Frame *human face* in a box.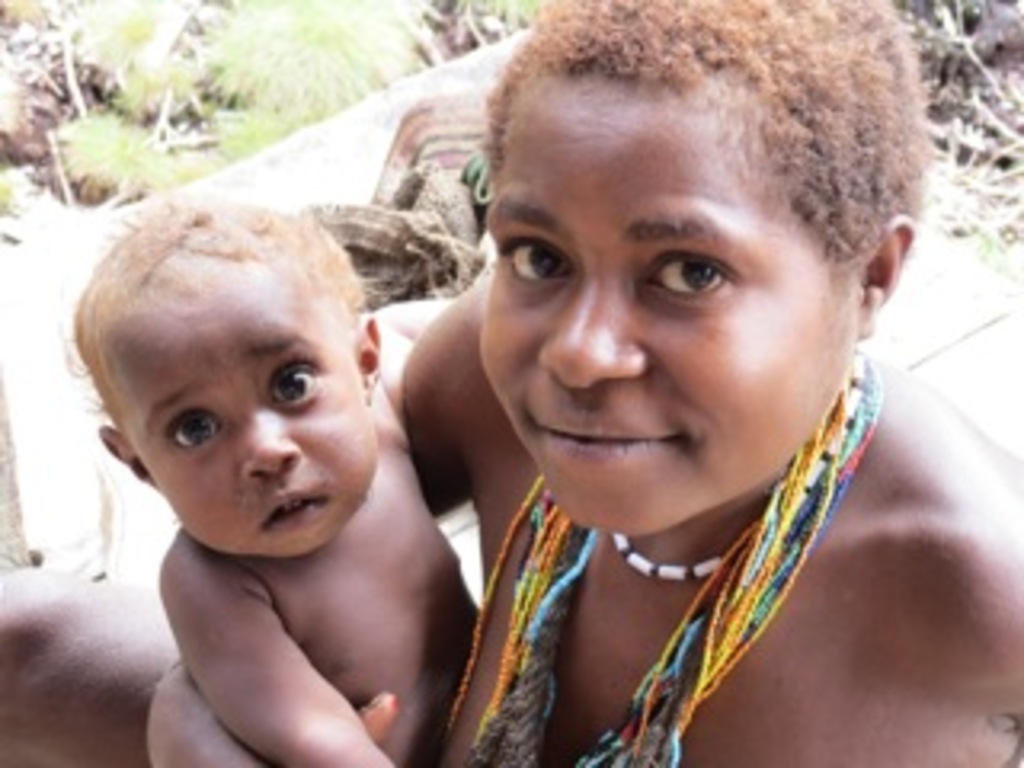
115 282 381 563.
